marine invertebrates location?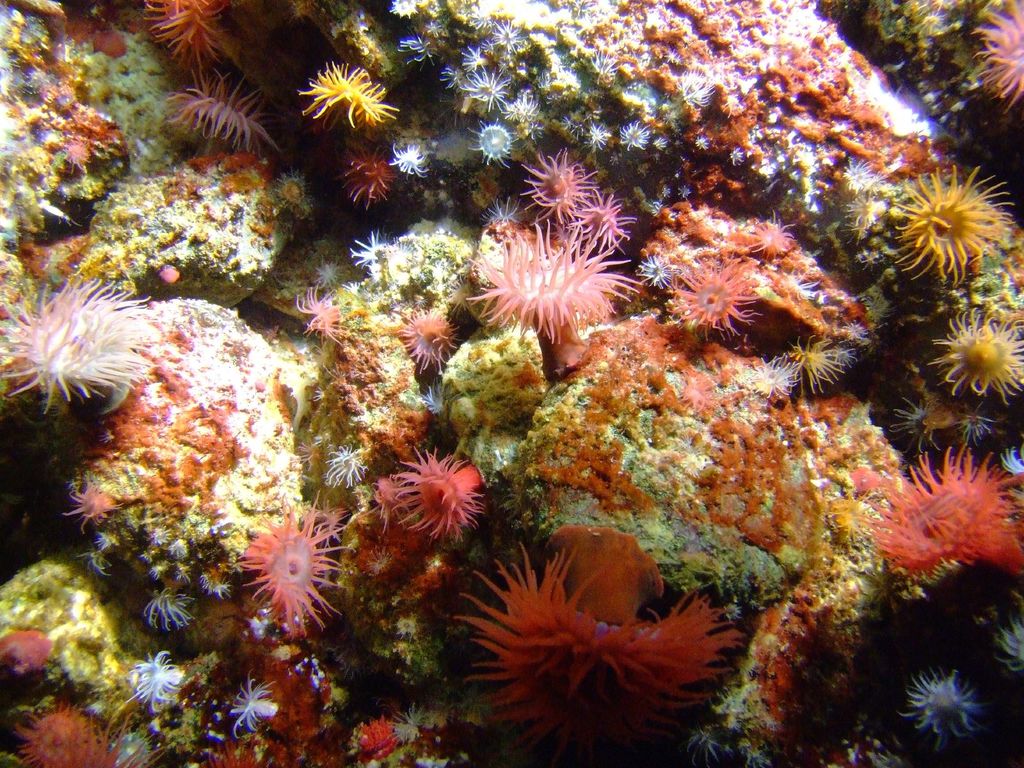
region(309, 431, 376, 495)
